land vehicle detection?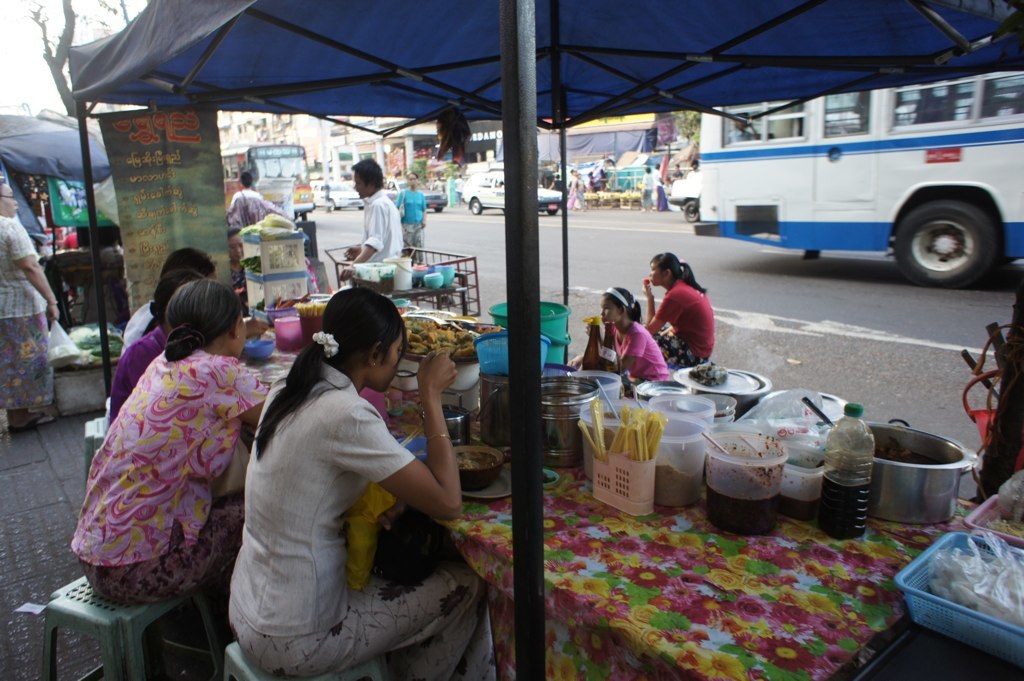
rect(675, 89, 1011, 284)
